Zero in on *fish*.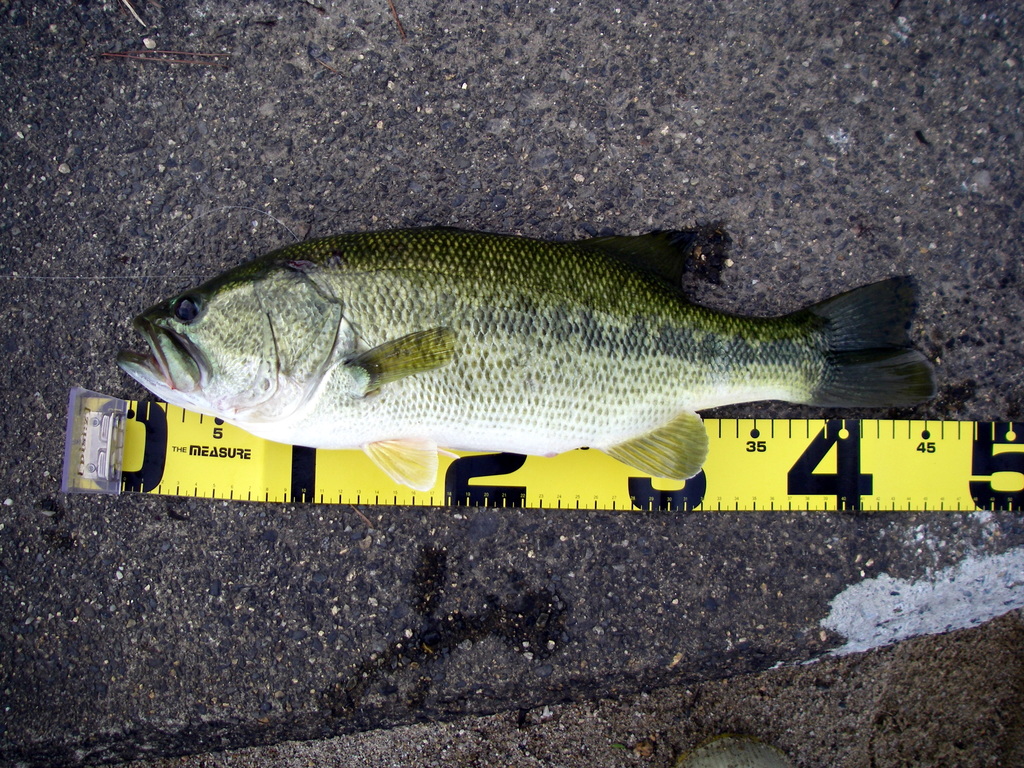
Zeroed in: {"x1": 95, "y1": 212, "x2": 931, "y2": 506}.
